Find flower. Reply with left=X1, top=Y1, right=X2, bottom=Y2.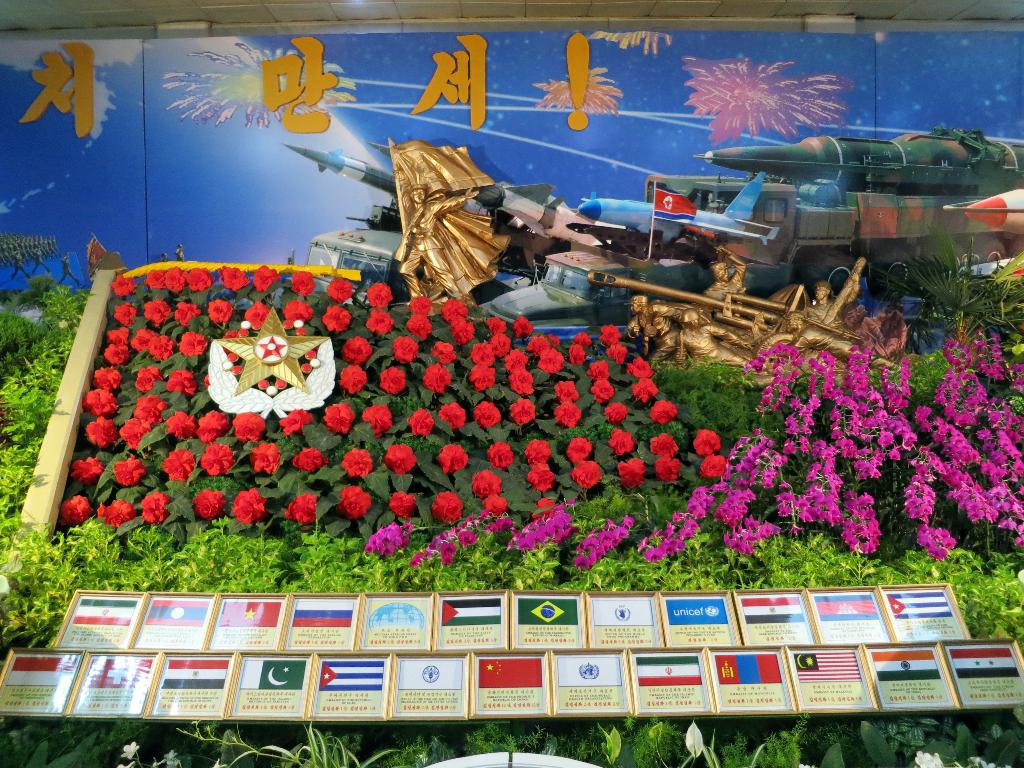
left=163, top=369, right=195, bottom=394.
